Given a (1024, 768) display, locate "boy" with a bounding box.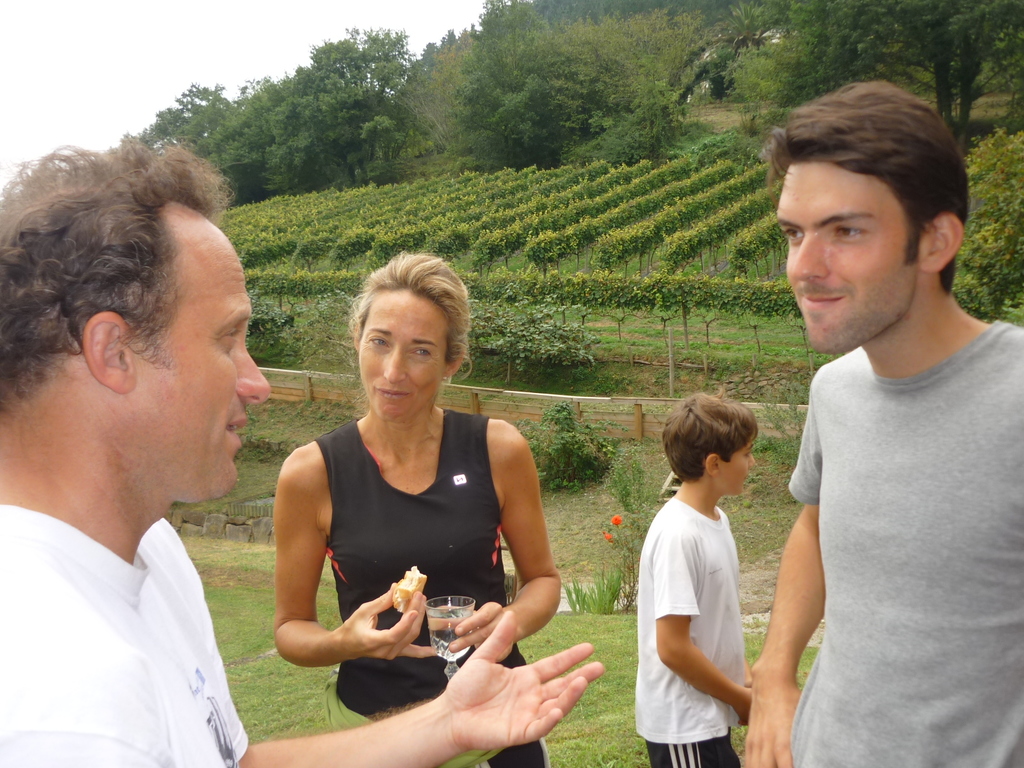
Located: bbox=(637, 394, 762, 767).
